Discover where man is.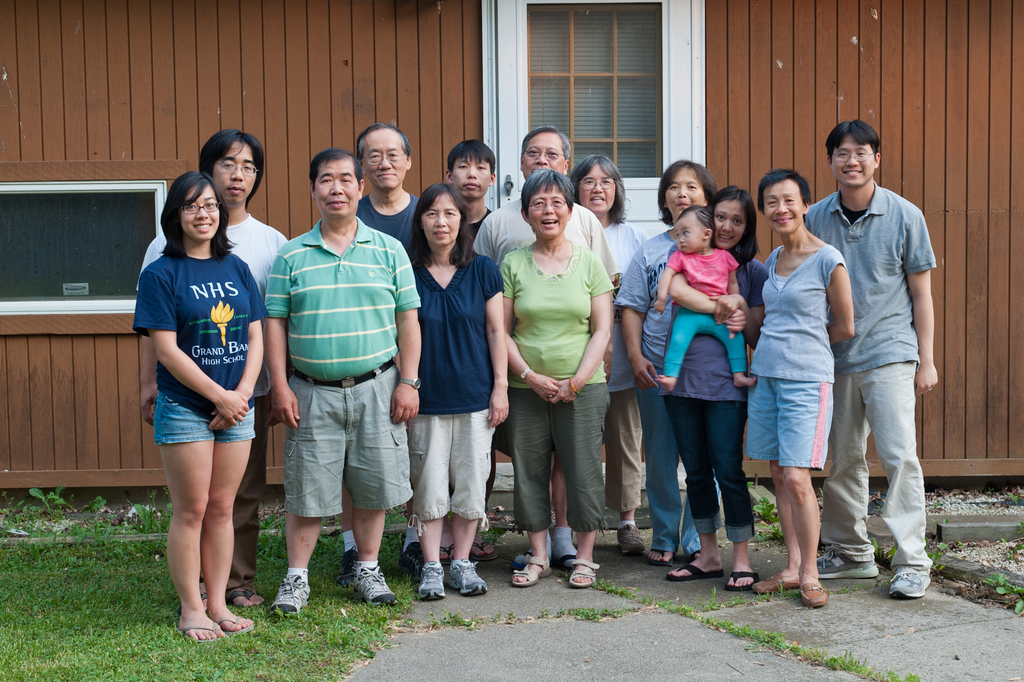
Discovered at [468,124,621,575].
